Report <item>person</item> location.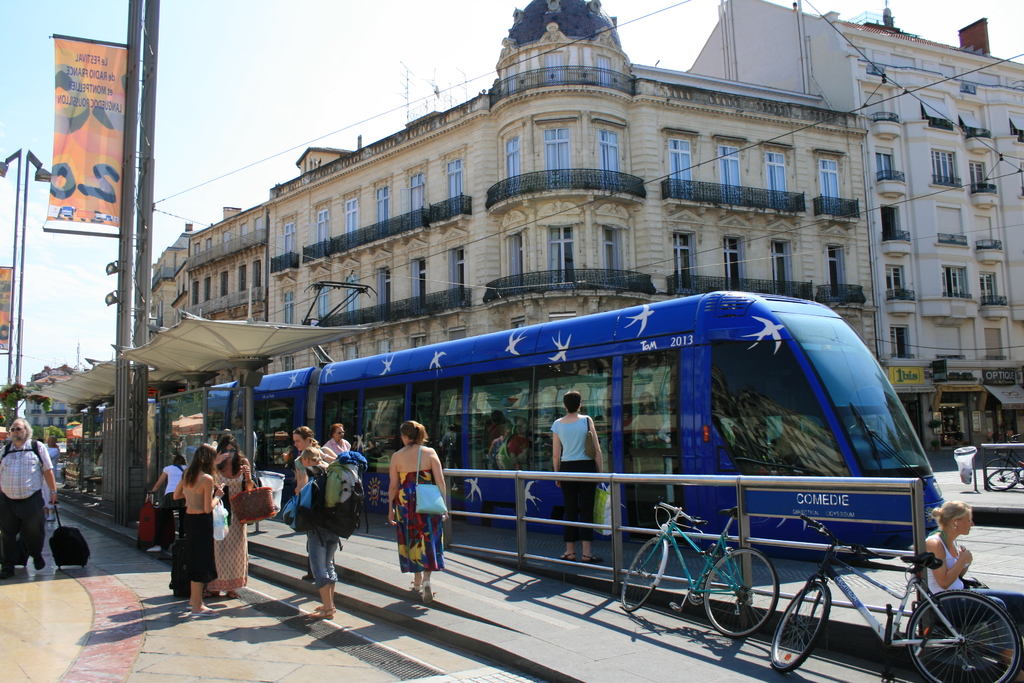
Report: (x1=382, y1=418, x2=449, y2=604).
